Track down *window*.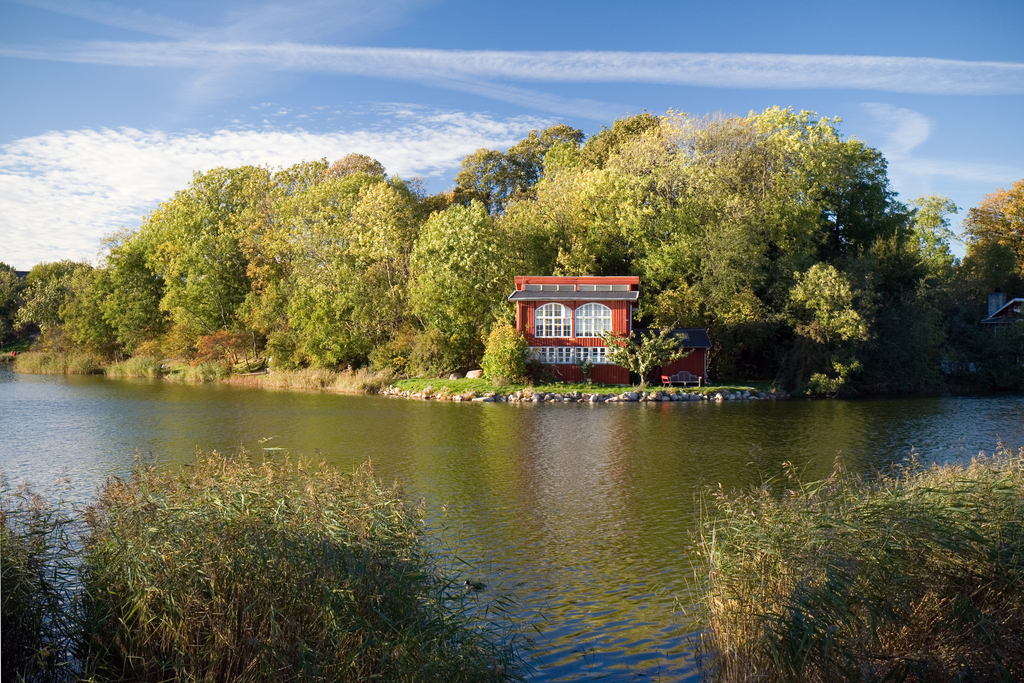
Tracked to <region>532, 302, 574, 337</region>.
